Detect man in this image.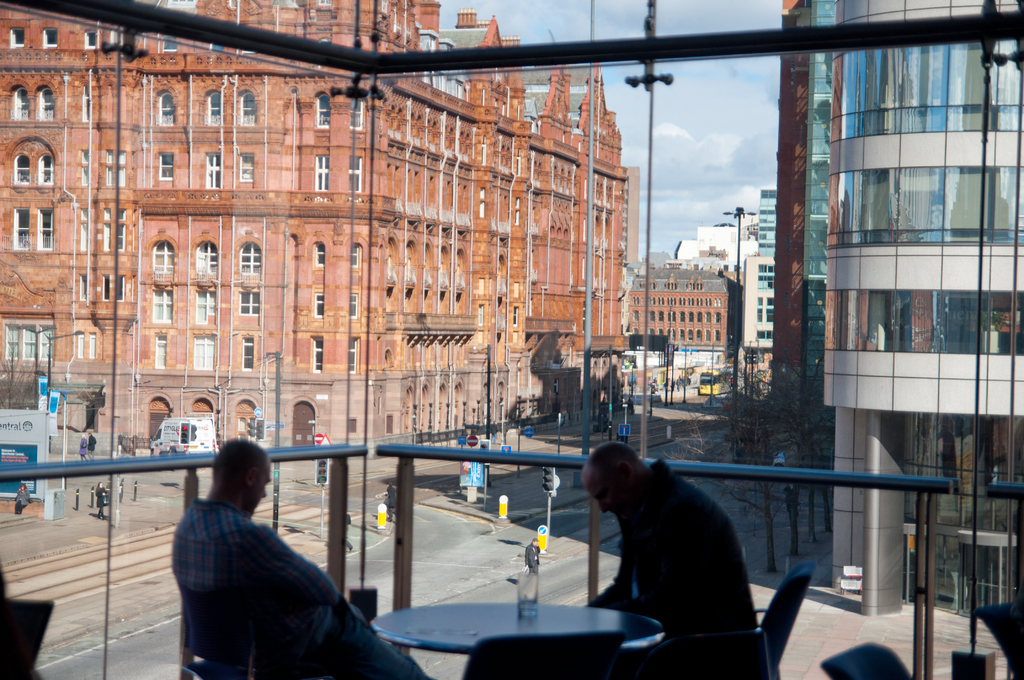
Detection: pyautogui.locateOnScreen(524, 534, 543, 573).
